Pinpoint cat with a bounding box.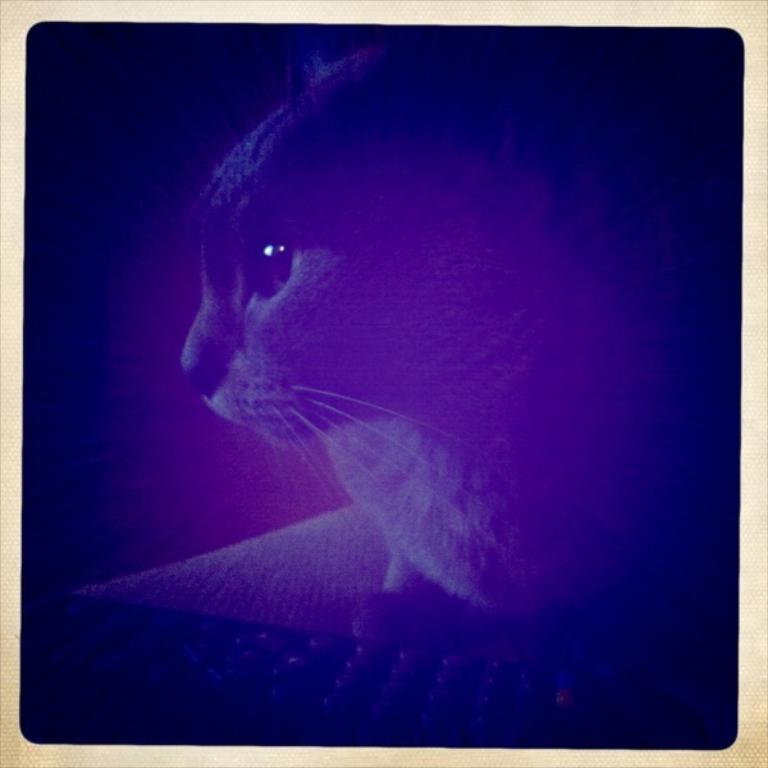
bbox=(179, 26, 741, 678).
